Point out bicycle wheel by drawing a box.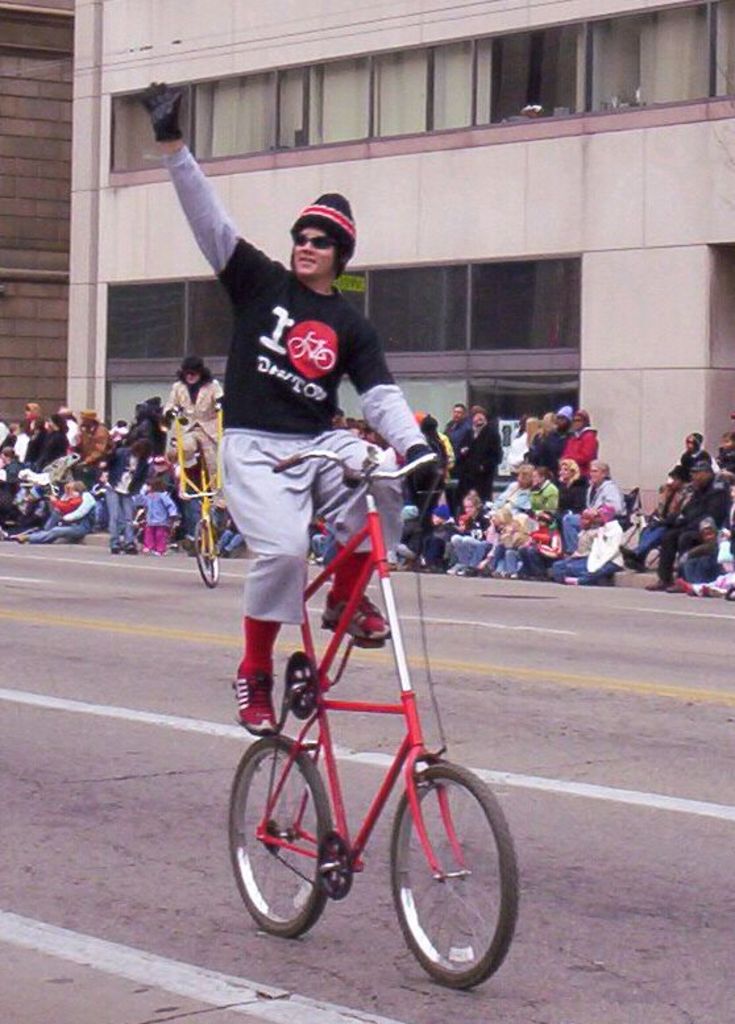
[196,515,225,584].
